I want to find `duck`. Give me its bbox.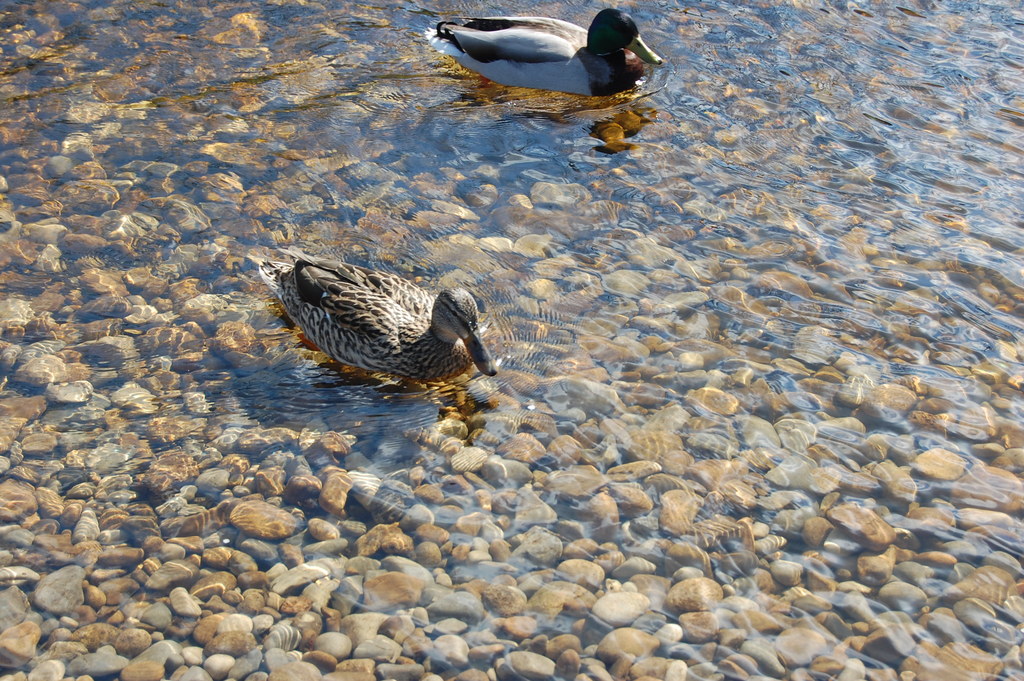
433 0 673 94.
